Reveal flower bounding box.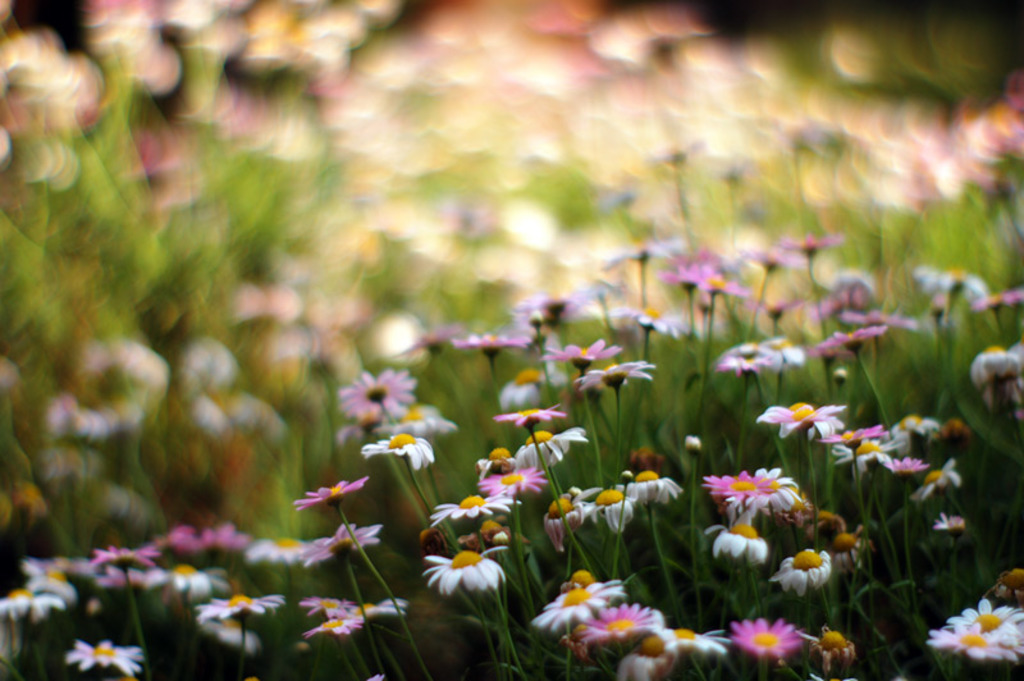
Revealed: 543, 444, 684, 549.
